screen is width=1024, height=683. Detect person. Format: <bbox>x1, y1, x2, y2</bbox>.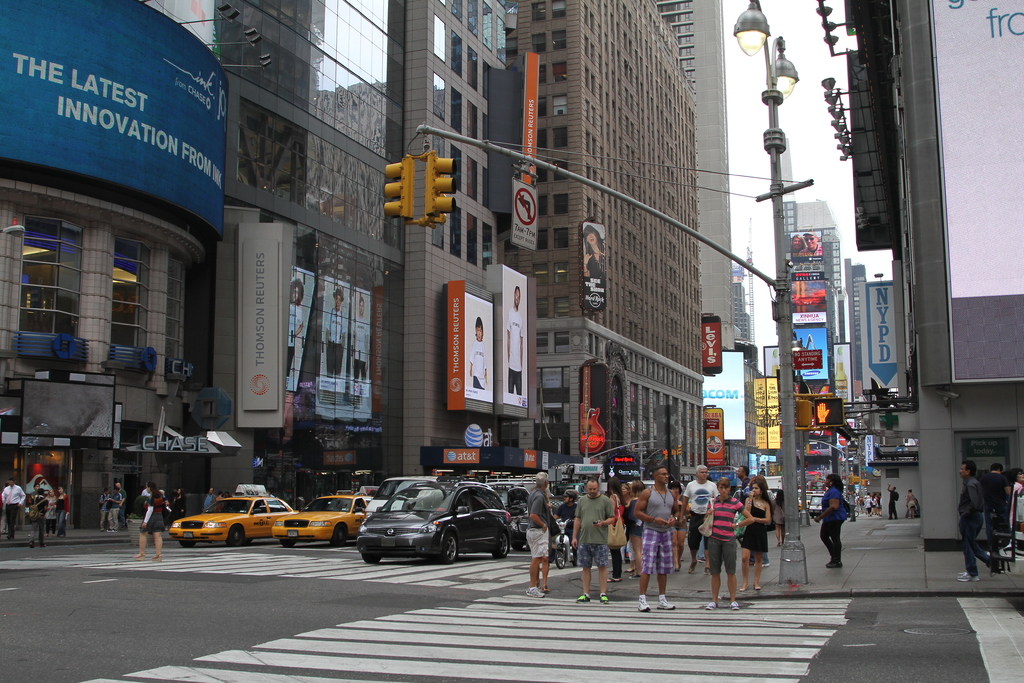
<bbox>1007, 467, 1023, 531</bbox>.
